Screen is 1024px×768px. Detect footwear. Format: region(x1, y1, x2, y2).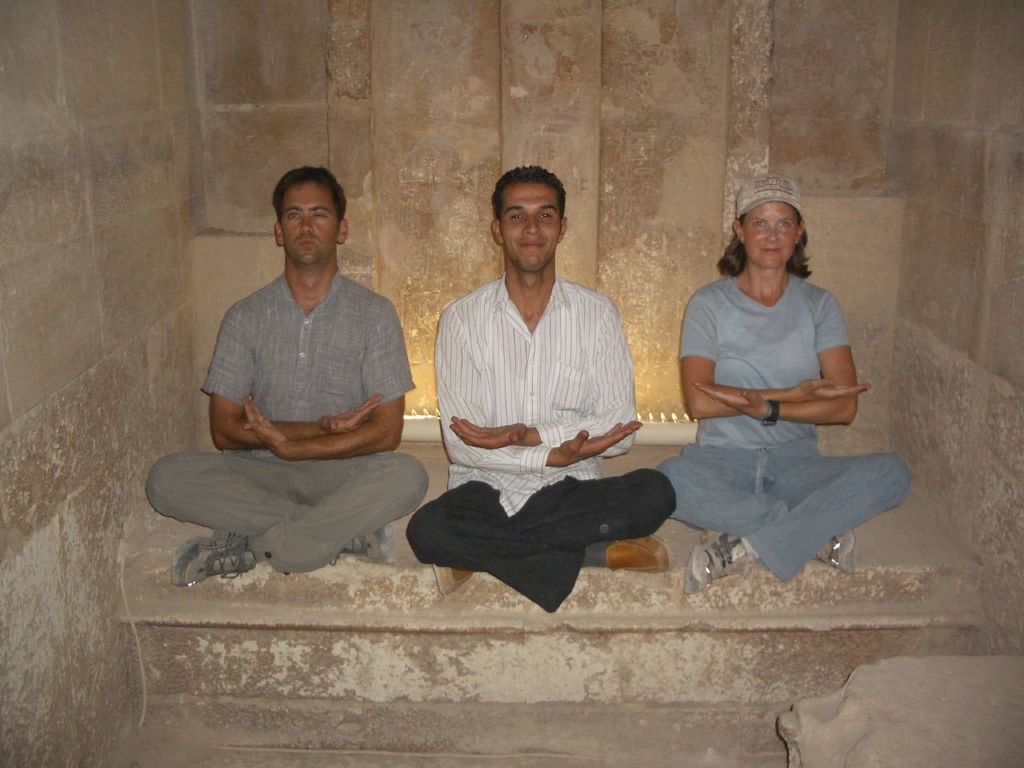
region(816, 530, 856, 578).
